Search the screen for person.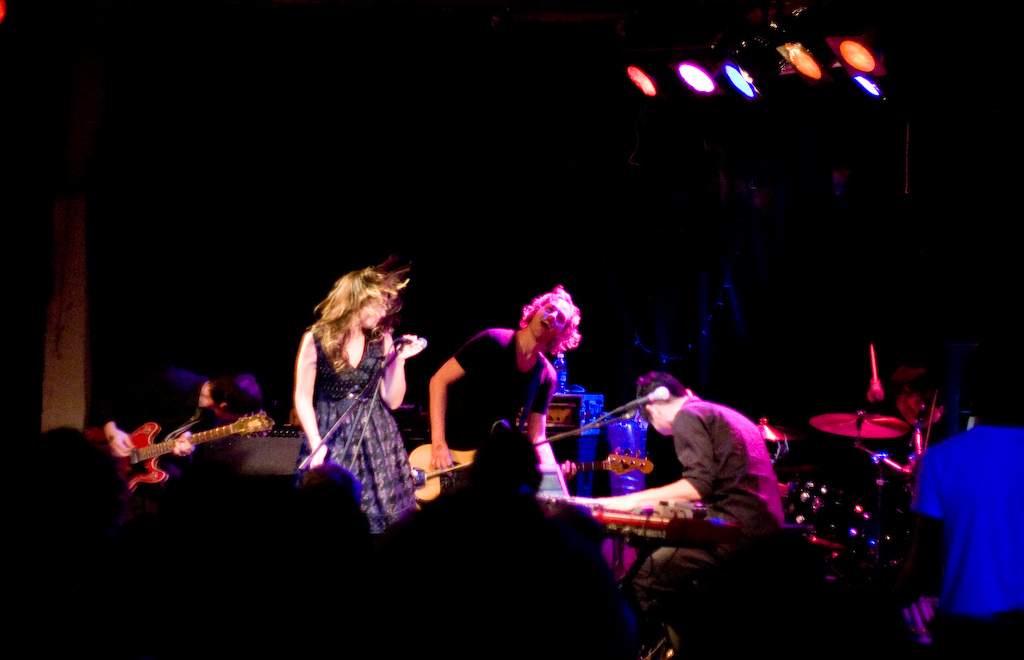
Found at detection(891, 342, 1023, 659).
